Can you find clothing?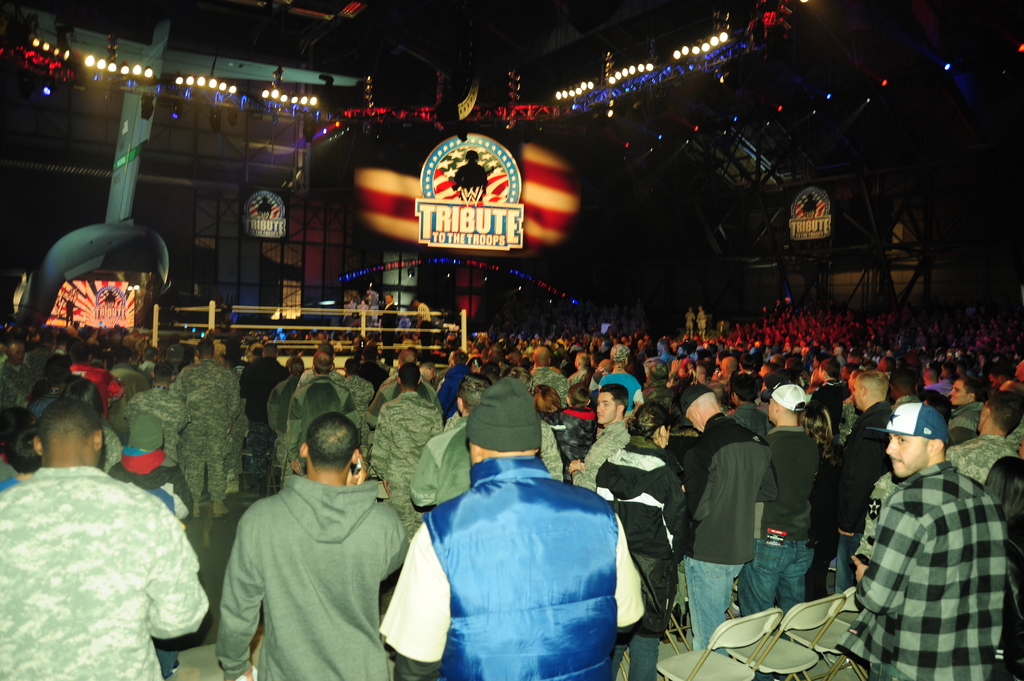
Yes, bounding box: (362,389,442,520).
